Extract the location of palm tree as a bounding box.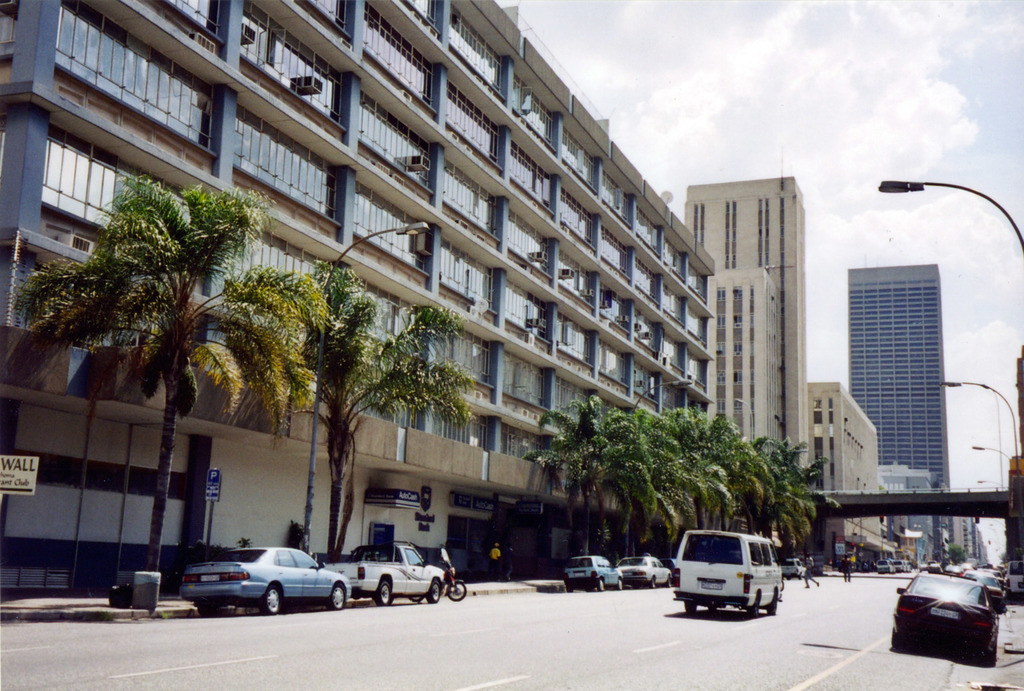
x1=284 y1=281 x2=429 y2=564.
